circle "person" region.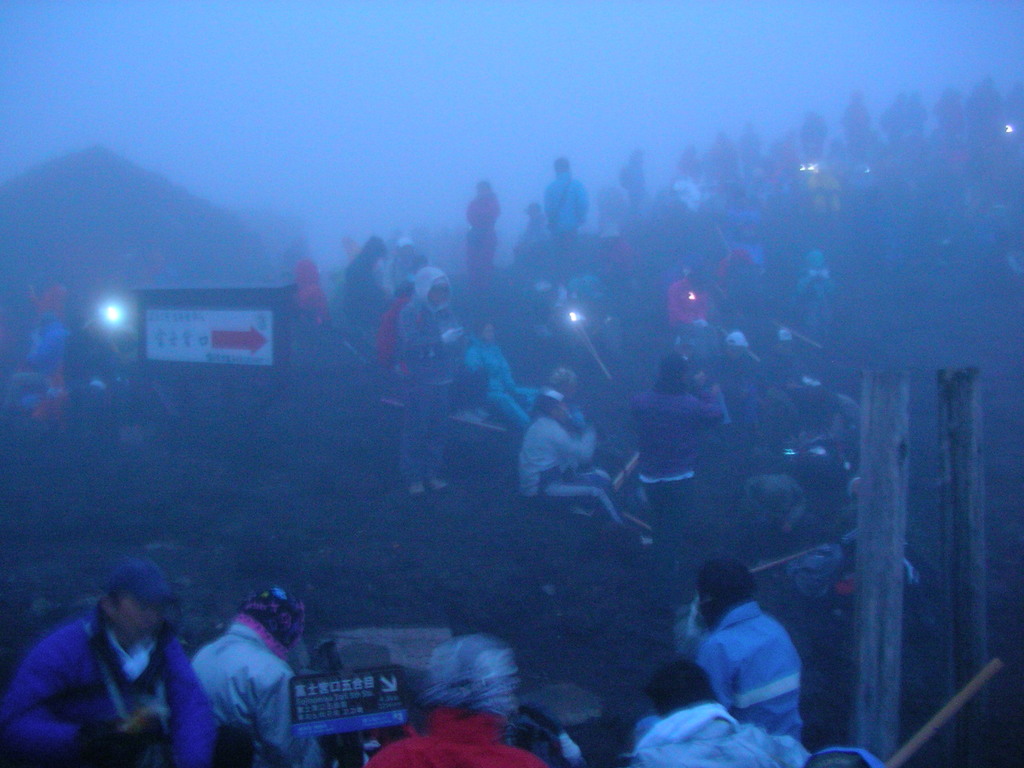
Region: <bbox>628, 356, 726, 614</bbox>.
